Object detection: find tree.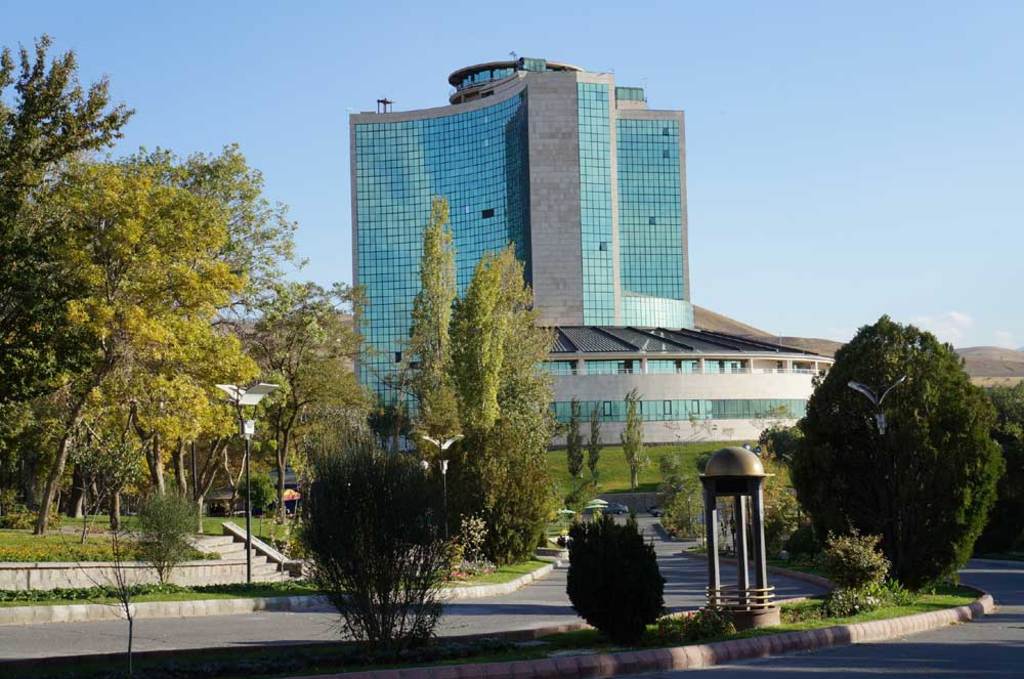
205:283:376:533.
